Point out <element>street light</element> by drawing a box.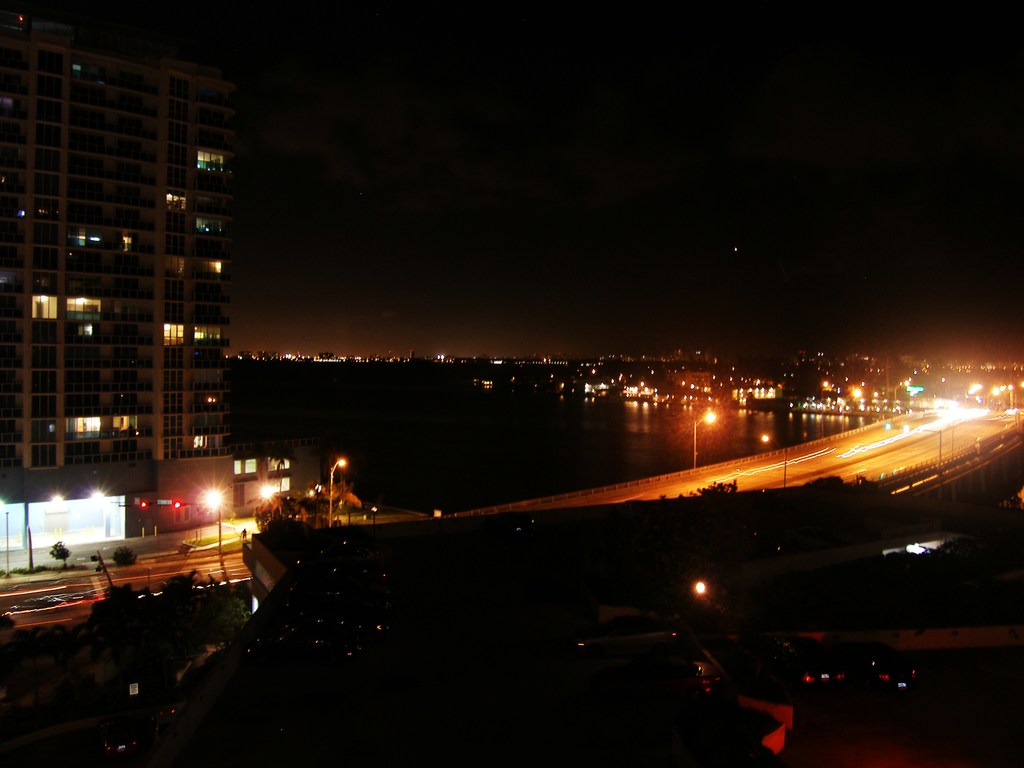
{"left": 195, "top": 479, "right": 222, "bottom": 556}.
